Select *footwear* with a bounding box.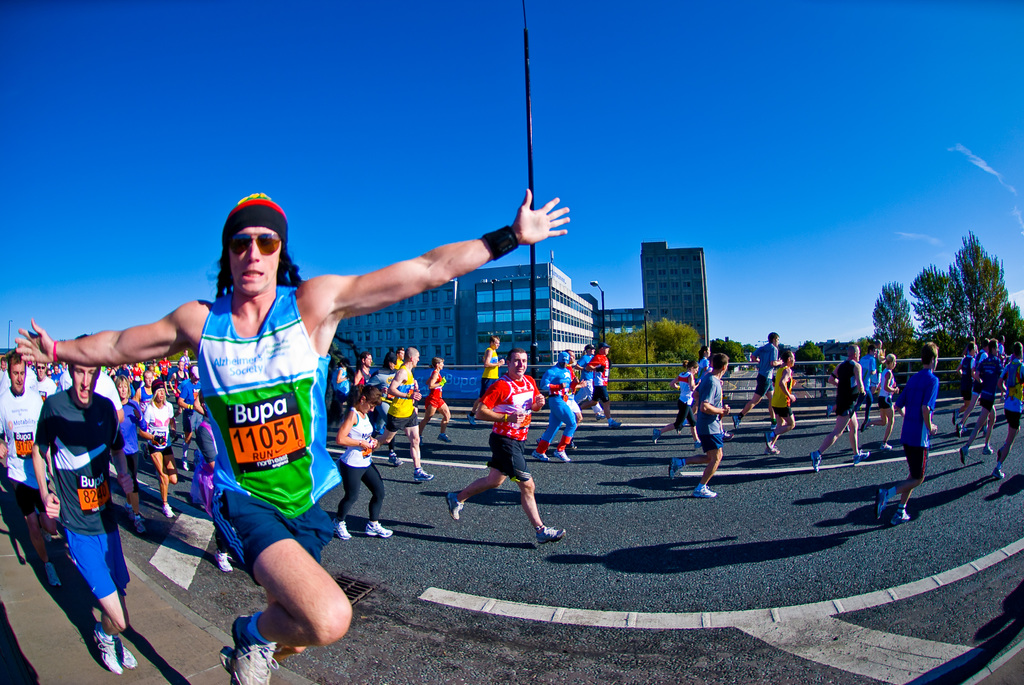
pyautogui.locateOnScreen(41, 560, 65, 592).
